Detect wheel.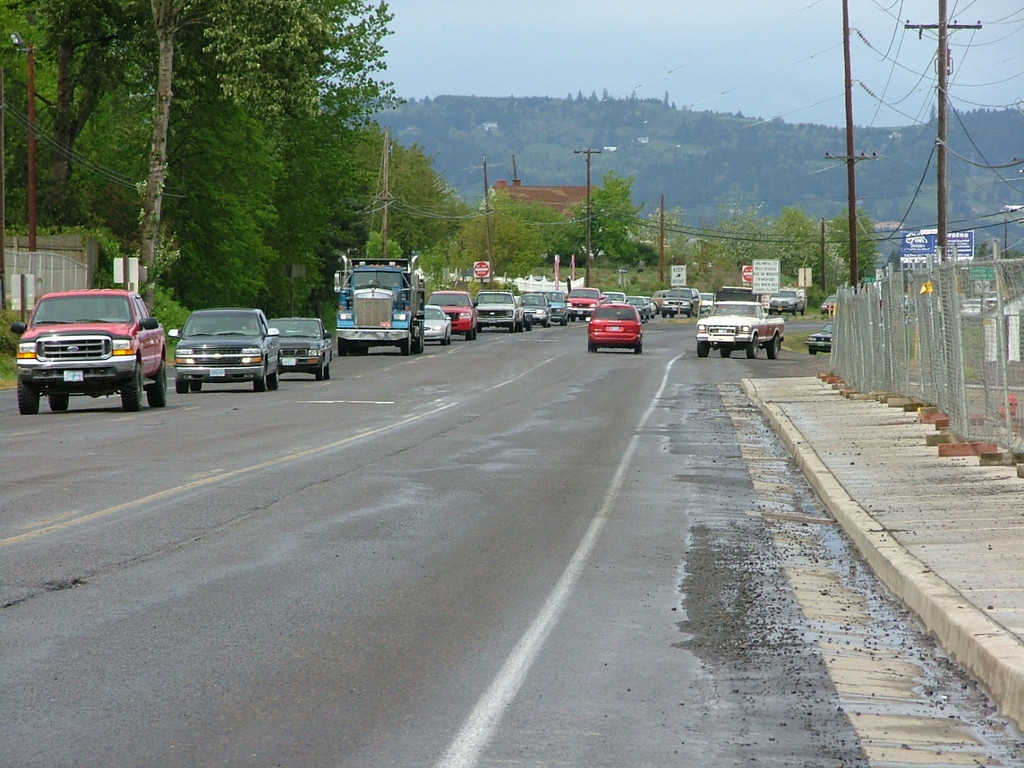
Detected at [x1=124, y1=364, x2=146, y2=409].
